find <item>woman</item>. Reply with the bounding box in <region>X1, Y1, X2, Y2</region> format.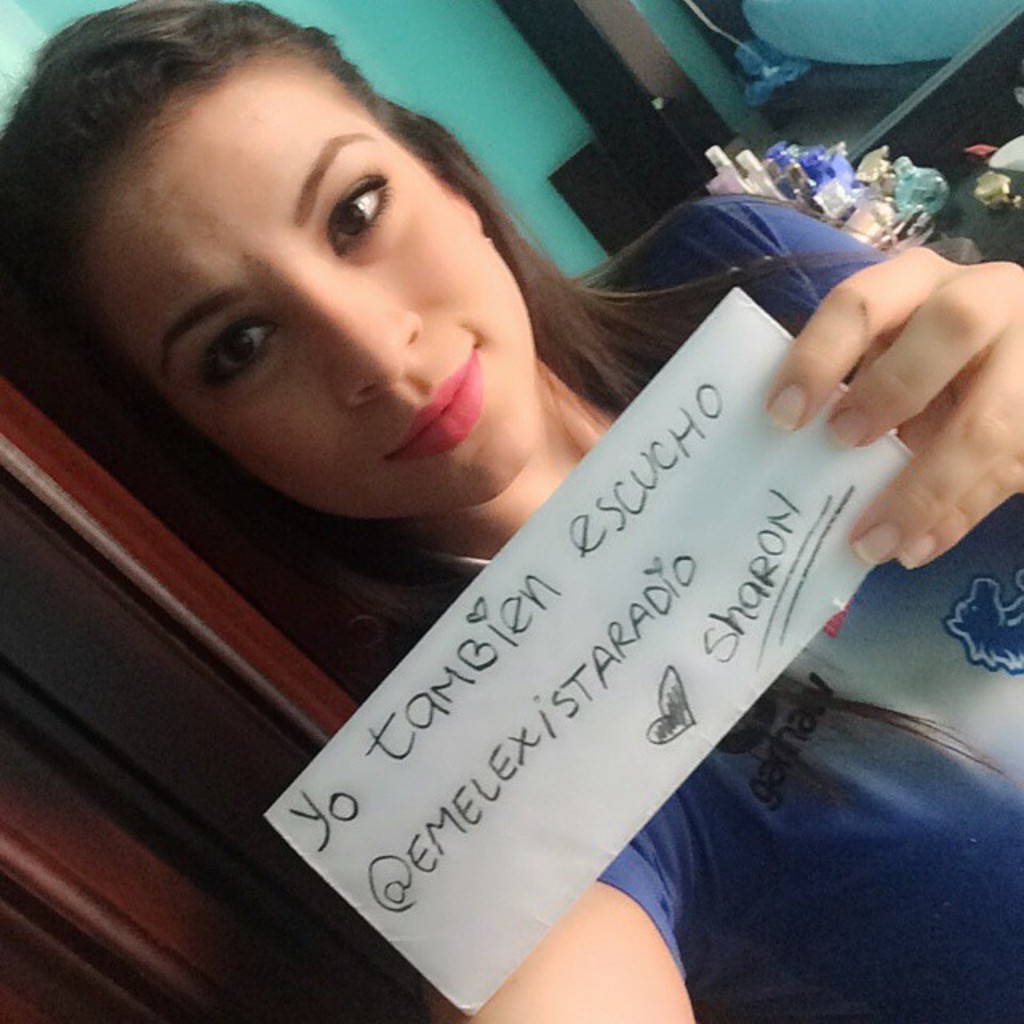
<region>0, 10, 987, 994</region>.
